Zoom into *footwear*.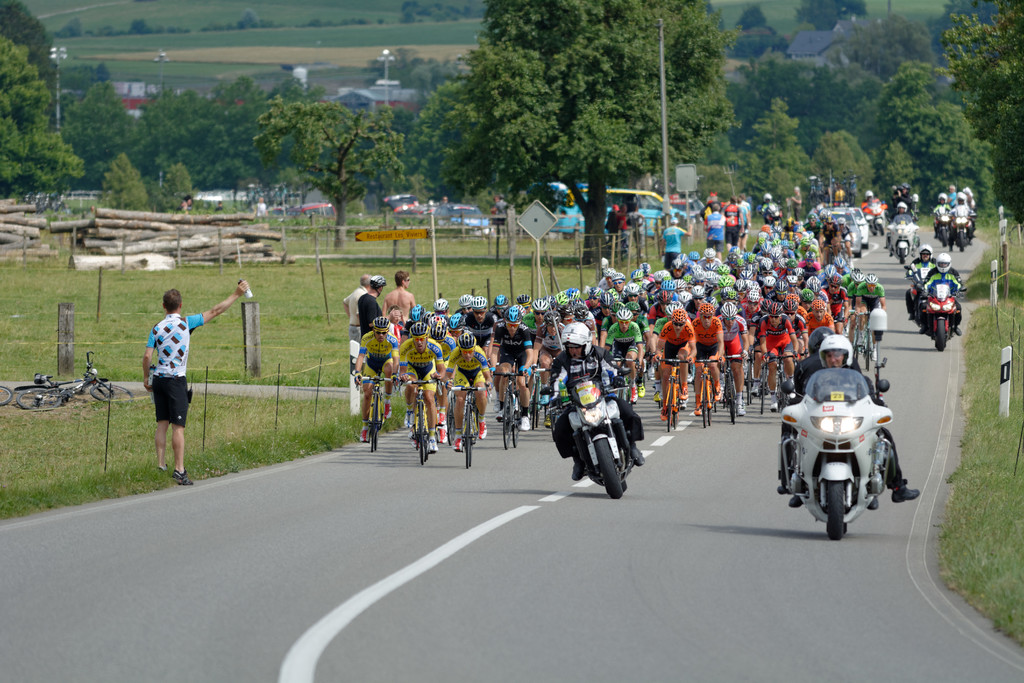
Zoom target: [x1=685, y1=373, x2=693, y2=383].
